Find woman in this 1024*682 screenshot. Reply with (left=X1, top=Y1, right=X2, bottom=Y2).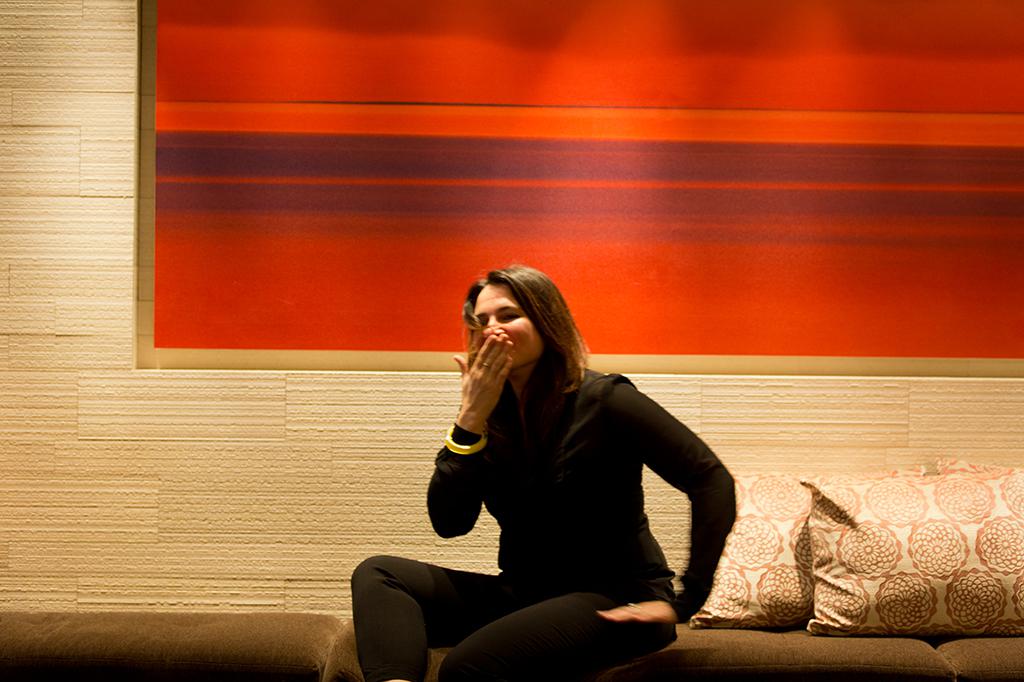
(left=390, top=262, right=725, bottom=668).
